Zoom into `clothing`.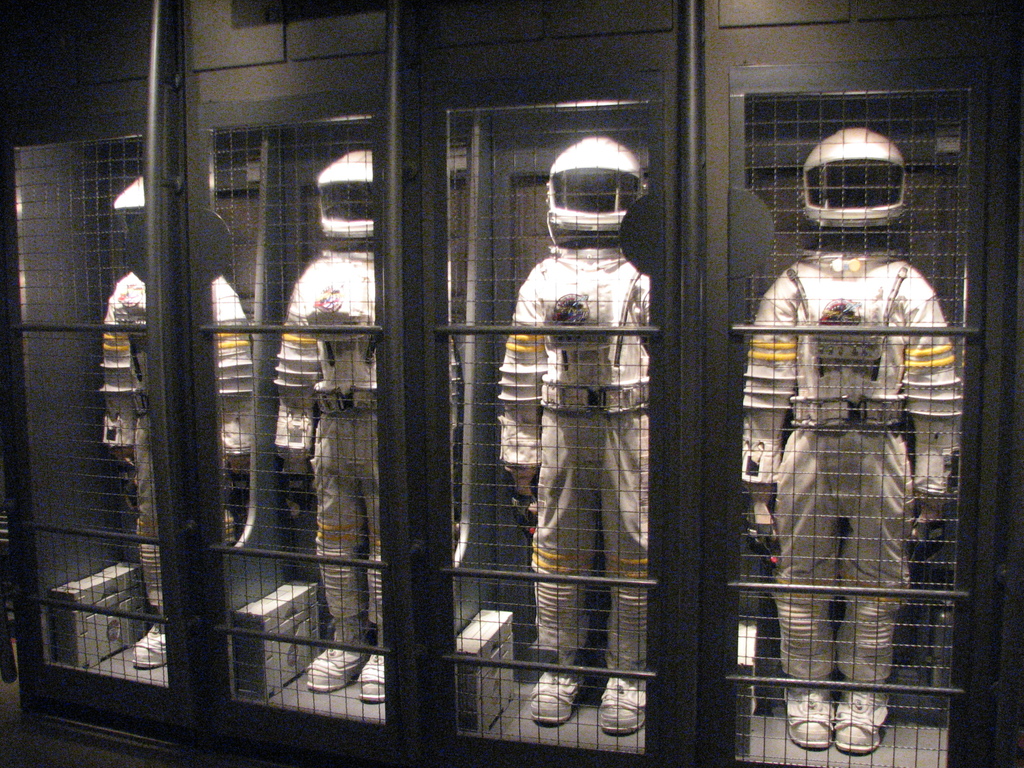
Zoom target: 738/239/961/700.
